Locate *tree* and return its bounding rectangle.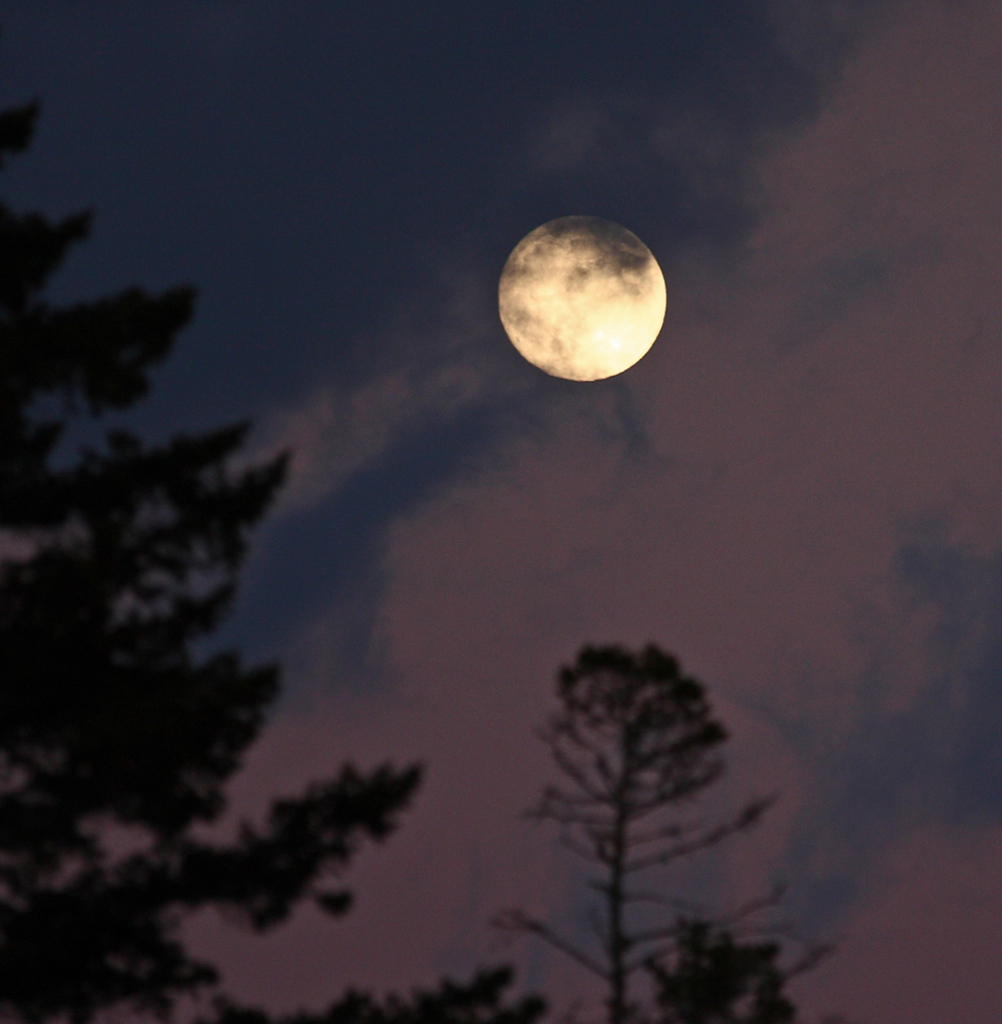
bbox(0, 100, 550, 1023).
